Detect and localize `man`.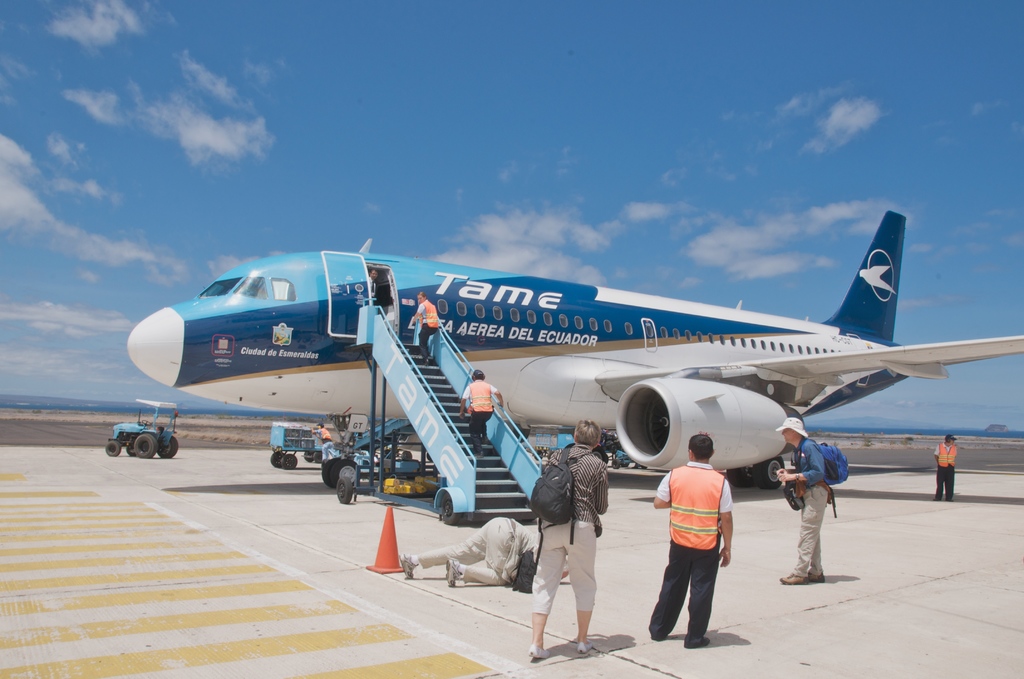
Localized at x1=530 y1=418 x2=607 y2=660.
